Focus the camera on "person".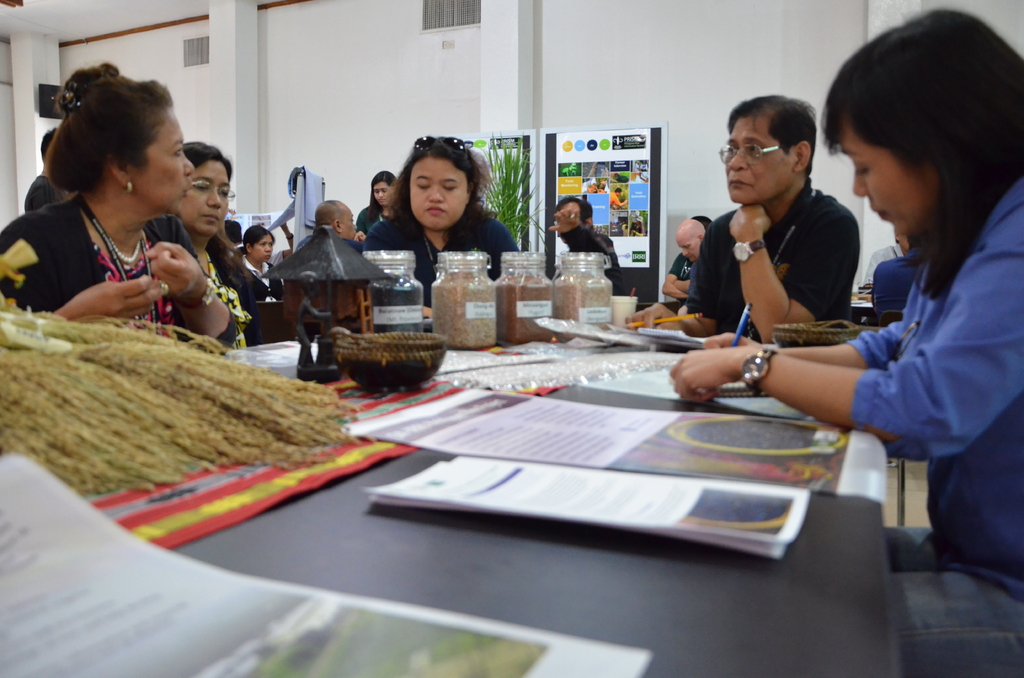
Focus region: (540,193,626,291).
